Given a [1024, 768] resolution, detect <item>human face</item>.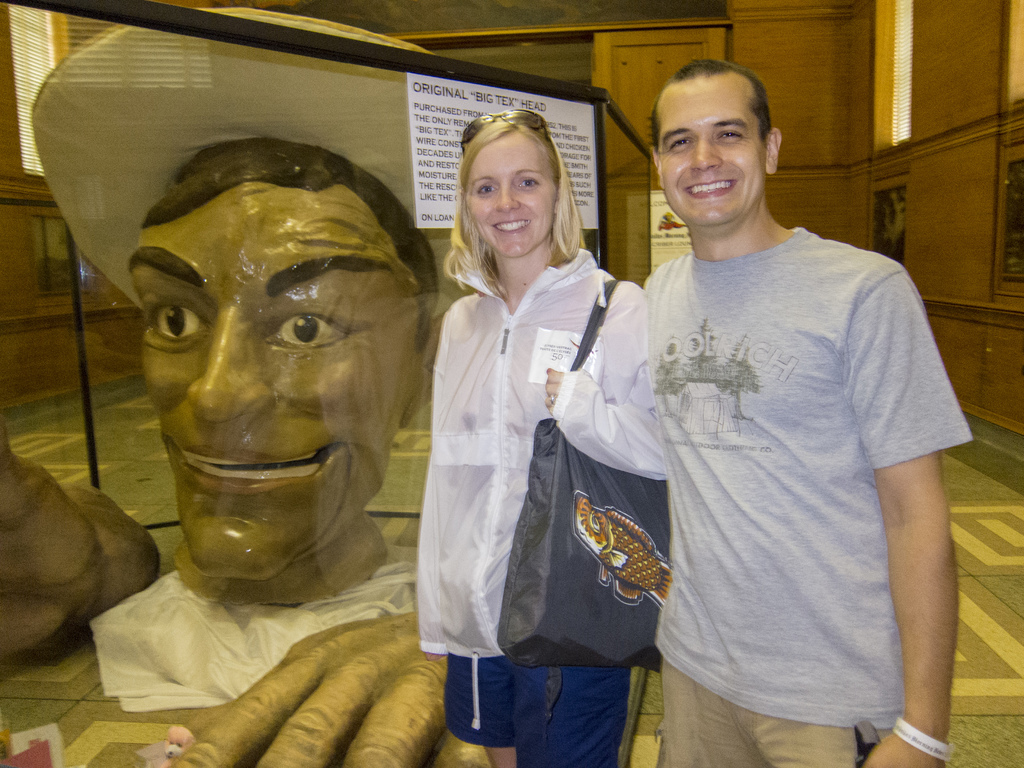
<region>655, 76, 765, 222</region>.
